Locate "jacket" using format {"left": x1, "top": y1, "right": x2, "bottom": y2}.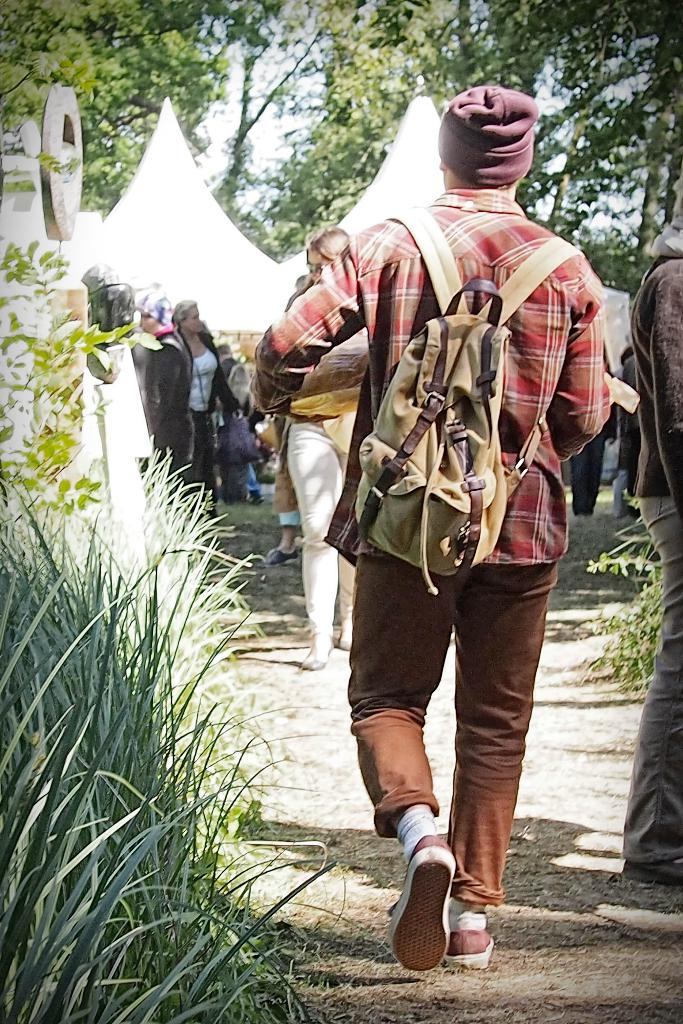
{"left": 148, "top": 328, "right": 240, "bottom": 412}.
